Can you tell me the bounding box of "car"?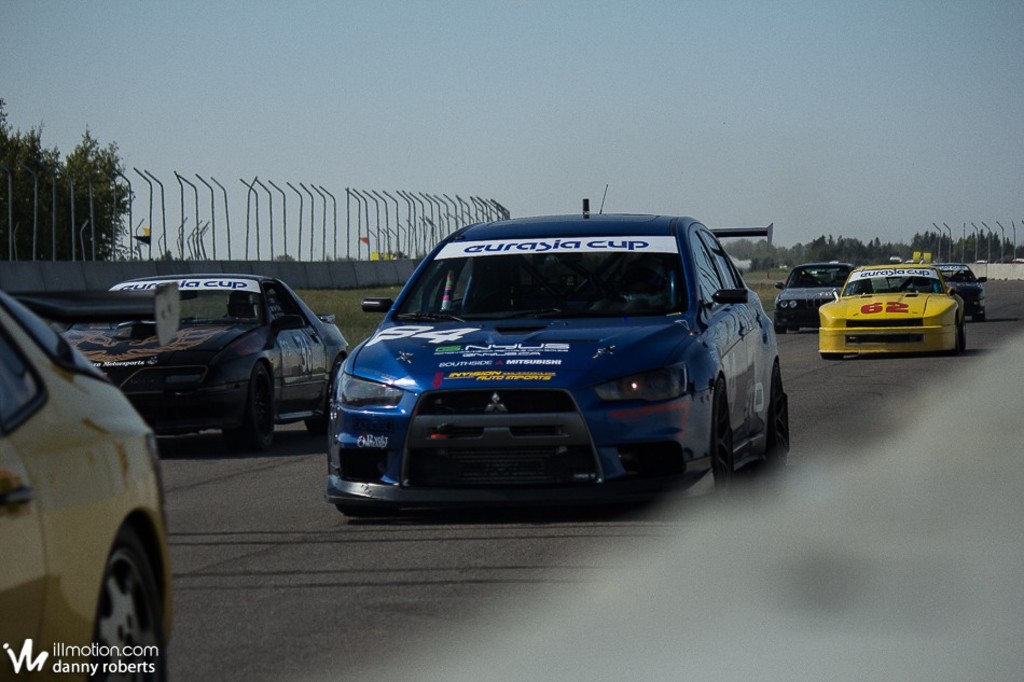
{"left": 763, "top": 265, "right": 855, "bottom": 332}.
